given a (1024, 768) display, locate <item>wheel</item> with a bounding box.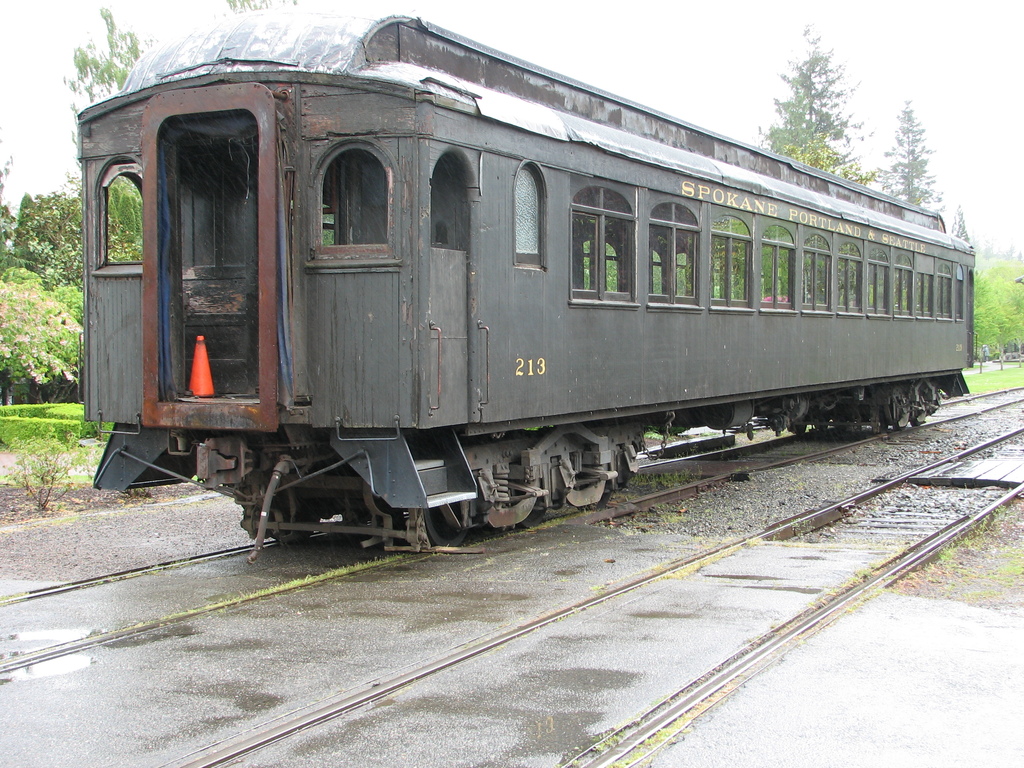
Located: <box>520,495,547,528</box>.
